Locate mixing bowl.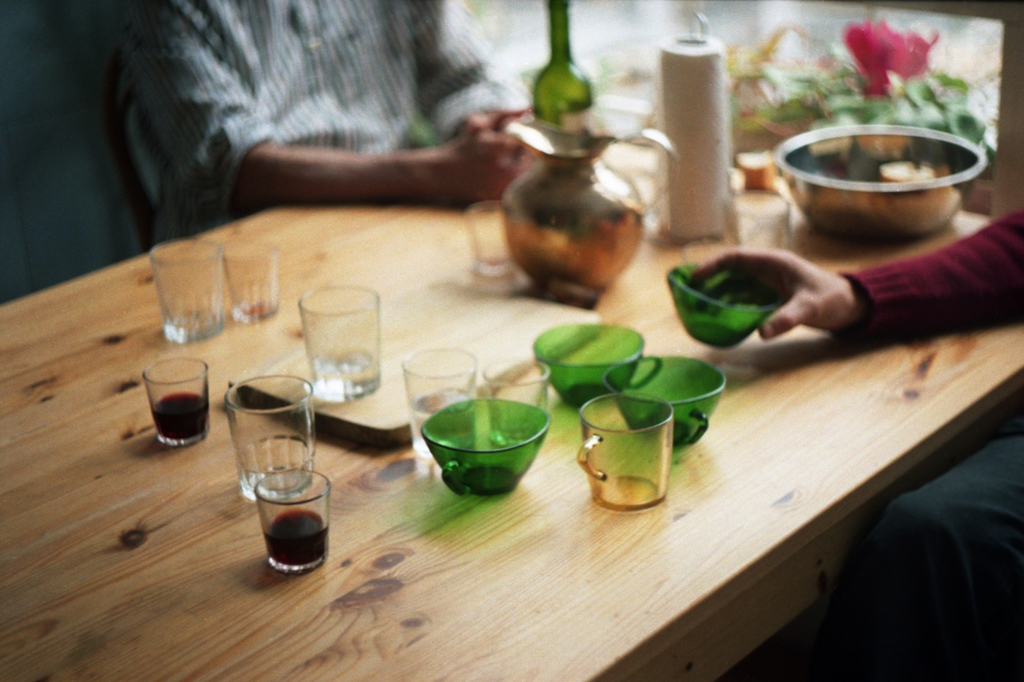
Bounding box: rect(420, 392, 554, 500).
